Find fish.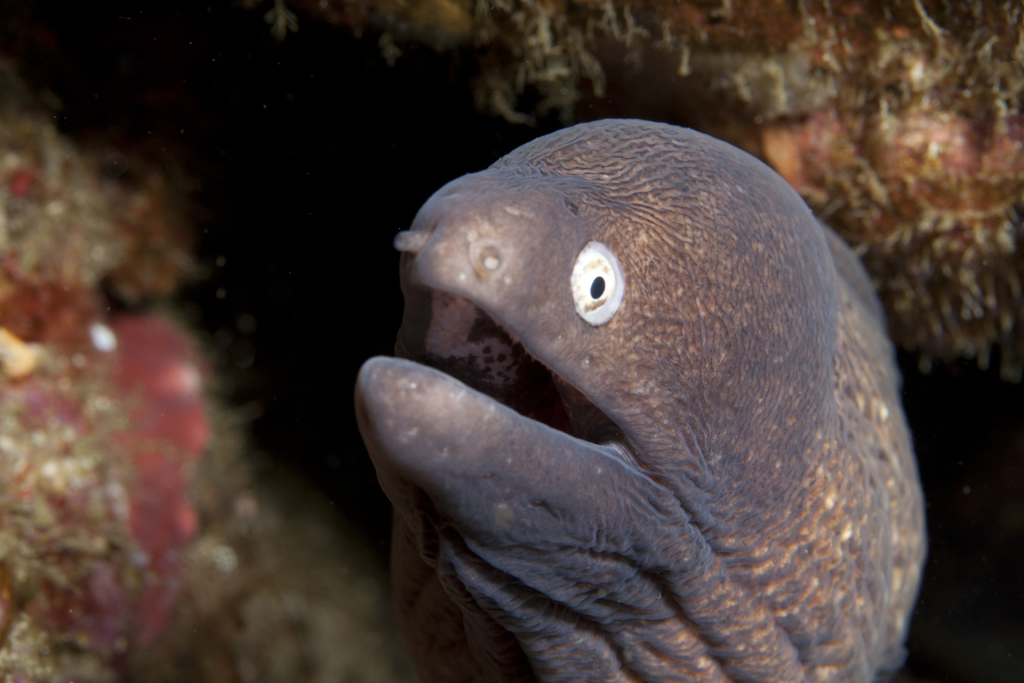
[x1=355, y1=115, x2=930, y2=680].
